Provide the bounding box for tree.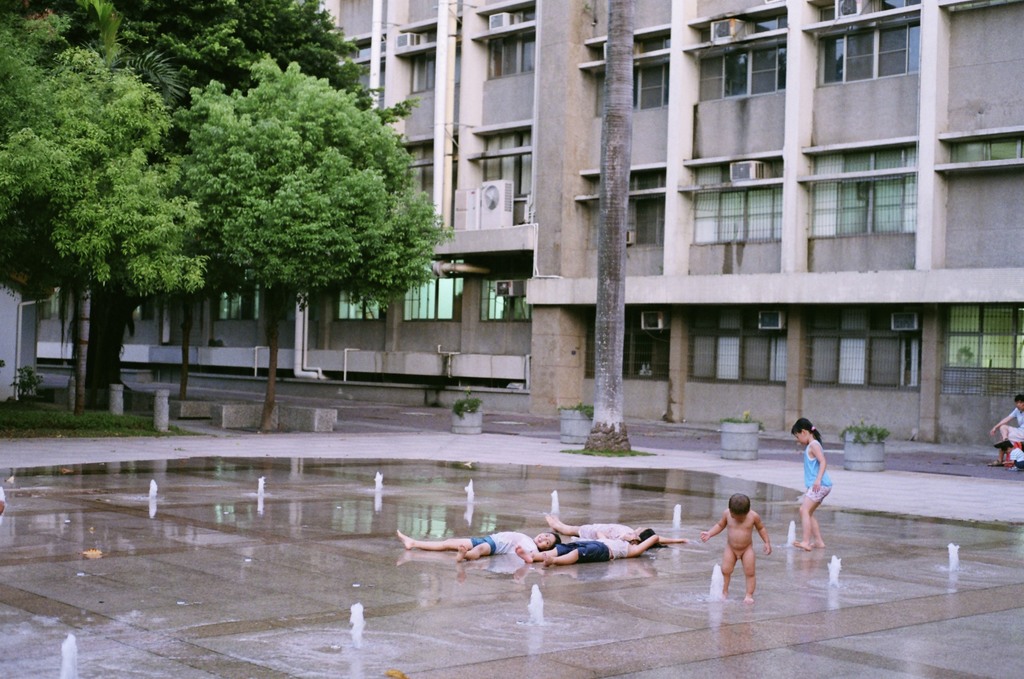
bbox=[0, 1, 204, 407].
